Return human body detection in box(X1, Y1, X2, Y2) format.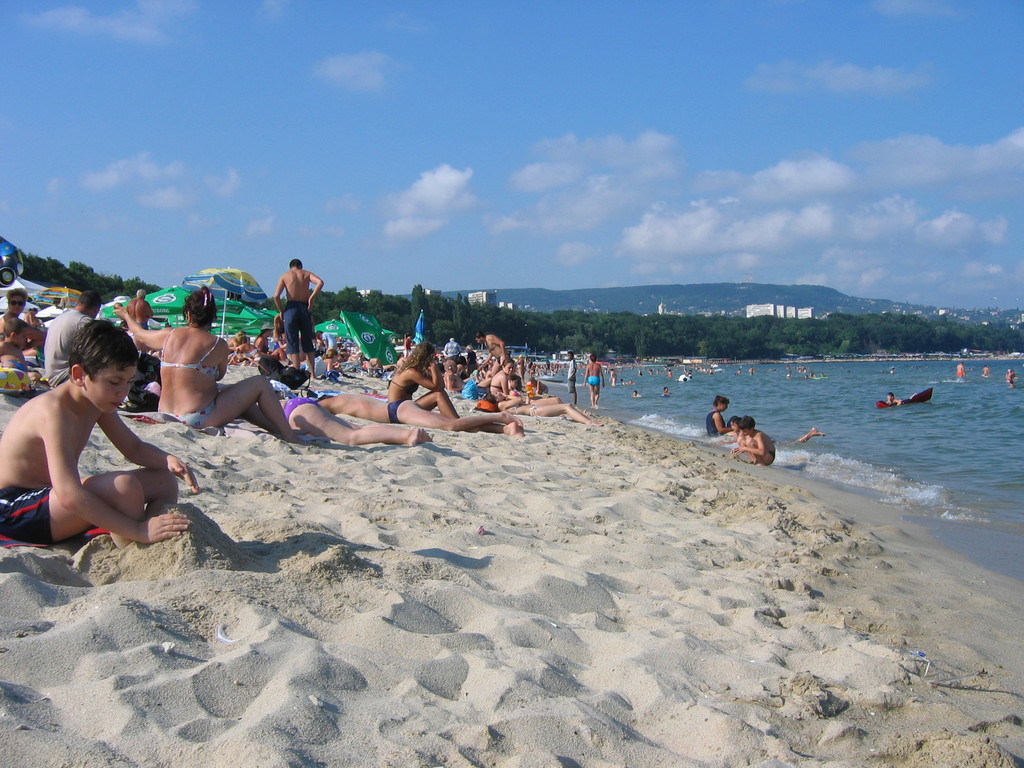
box(565, 356, 579, 421).
